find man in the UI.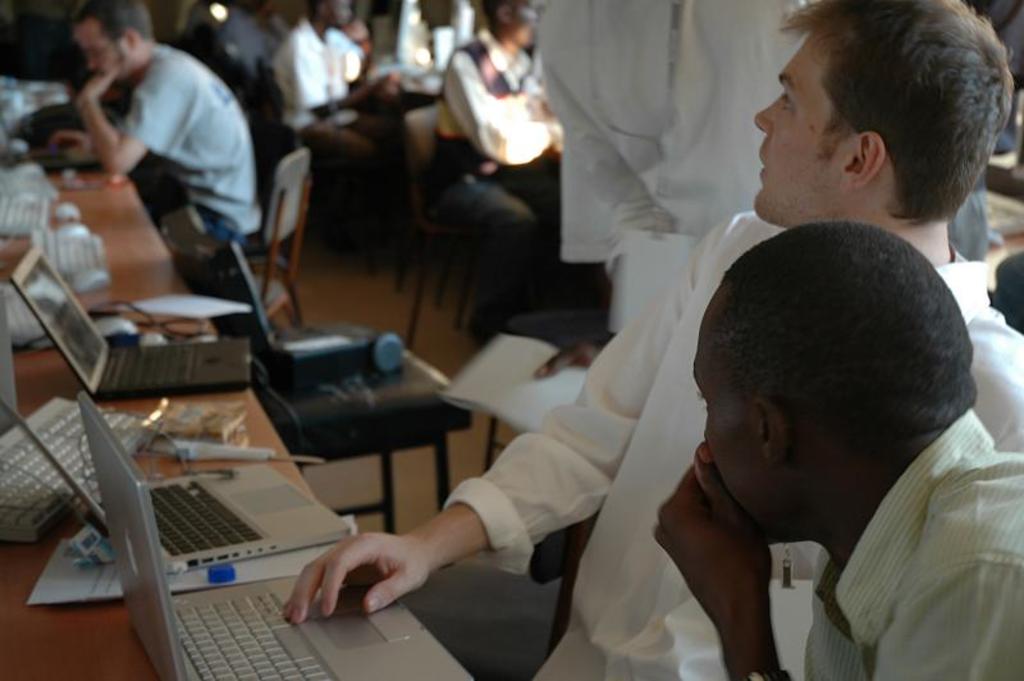
UI element at (67, 1, 266, 268).
